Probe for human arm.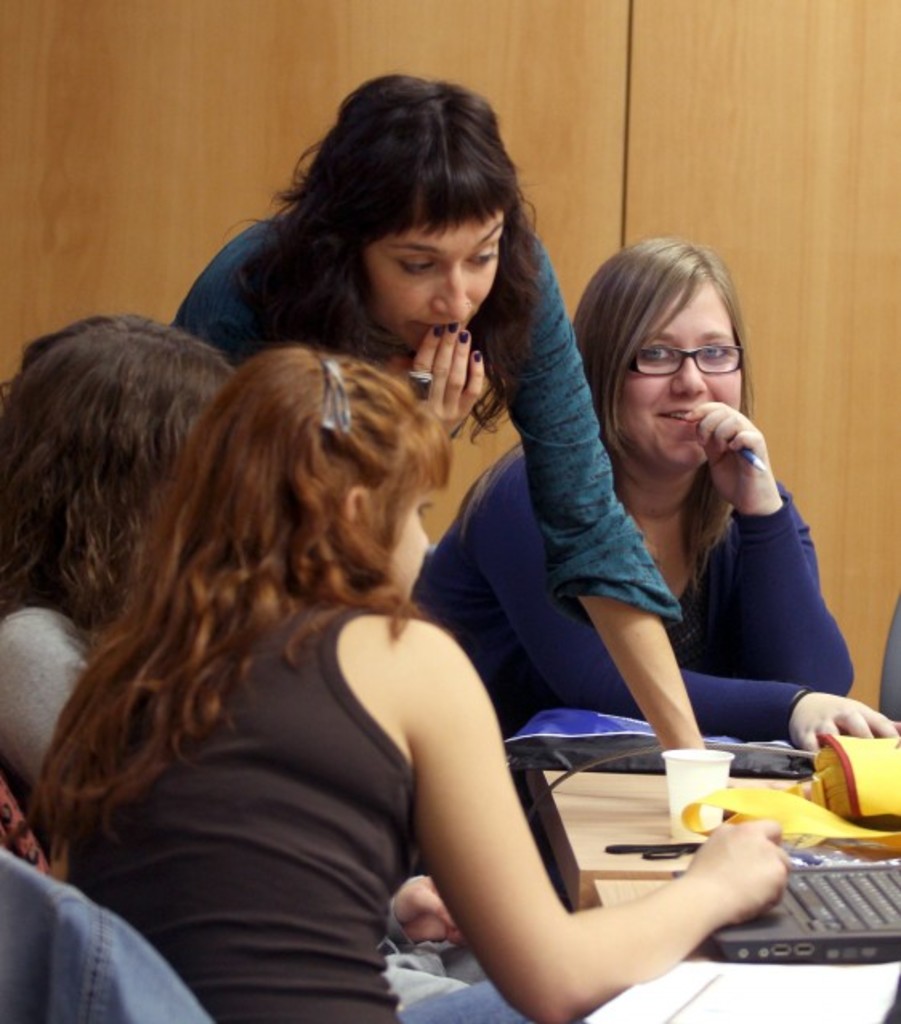
Probe result: 346,327,492,450.
